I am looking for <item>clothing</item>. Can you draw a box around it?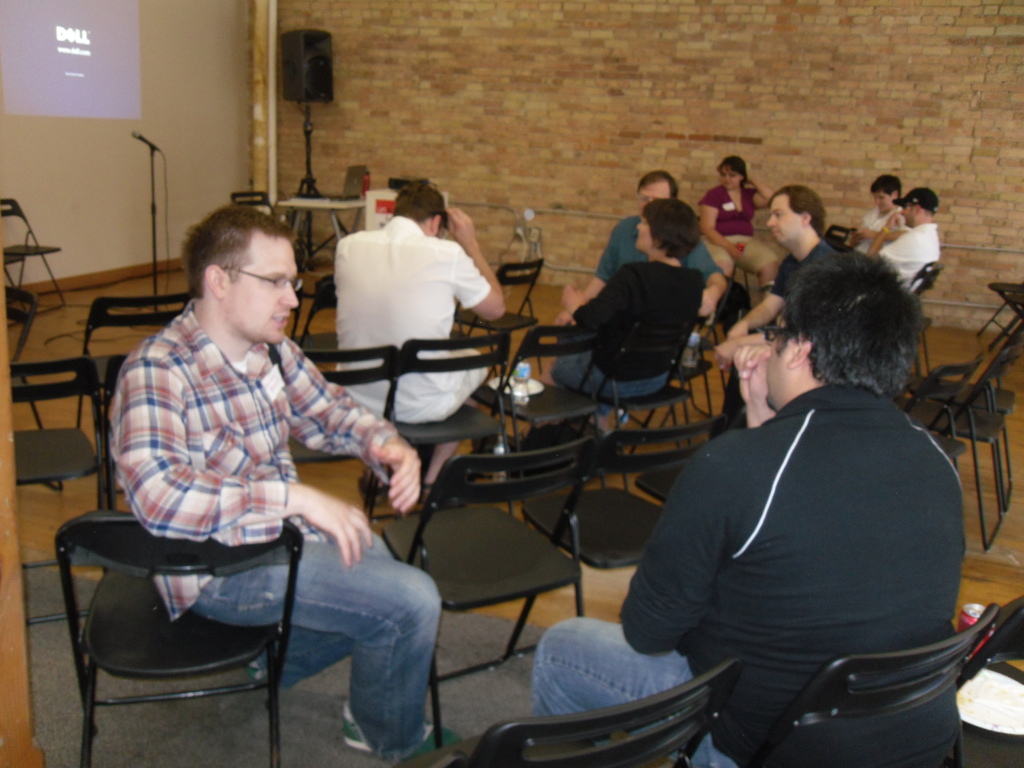
Sure, the bounding box is <box>550,257,701,420</box>.
